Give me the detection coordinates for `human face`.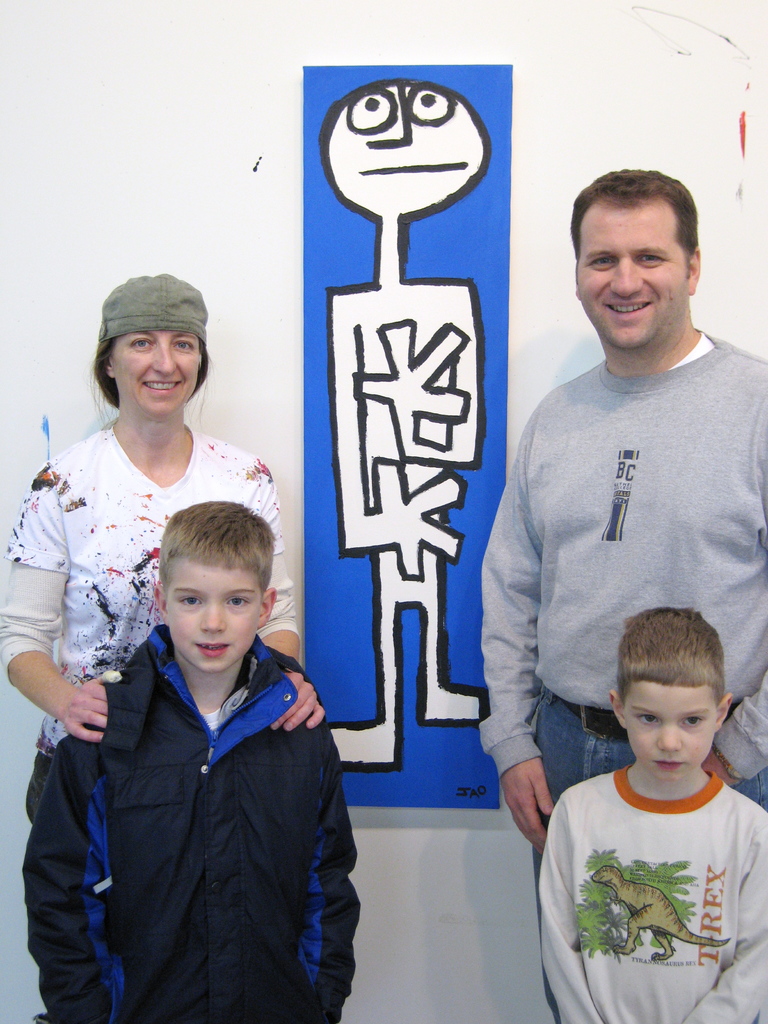
<box>578,212,684,351</box>.
